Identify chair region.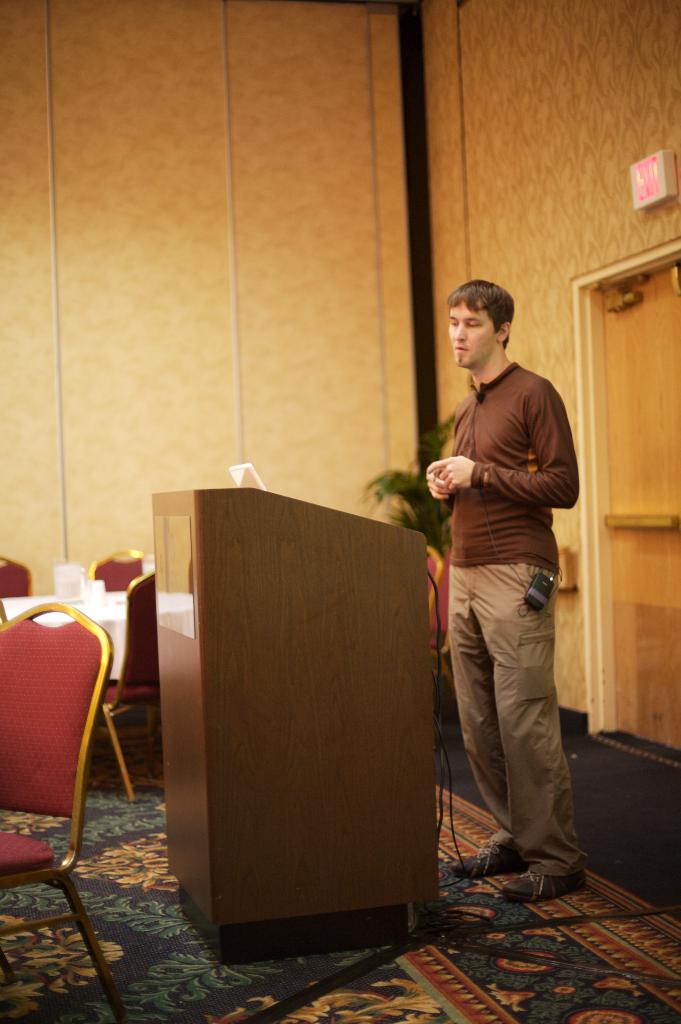
Region: Rect(95, 571, 154, 798).
